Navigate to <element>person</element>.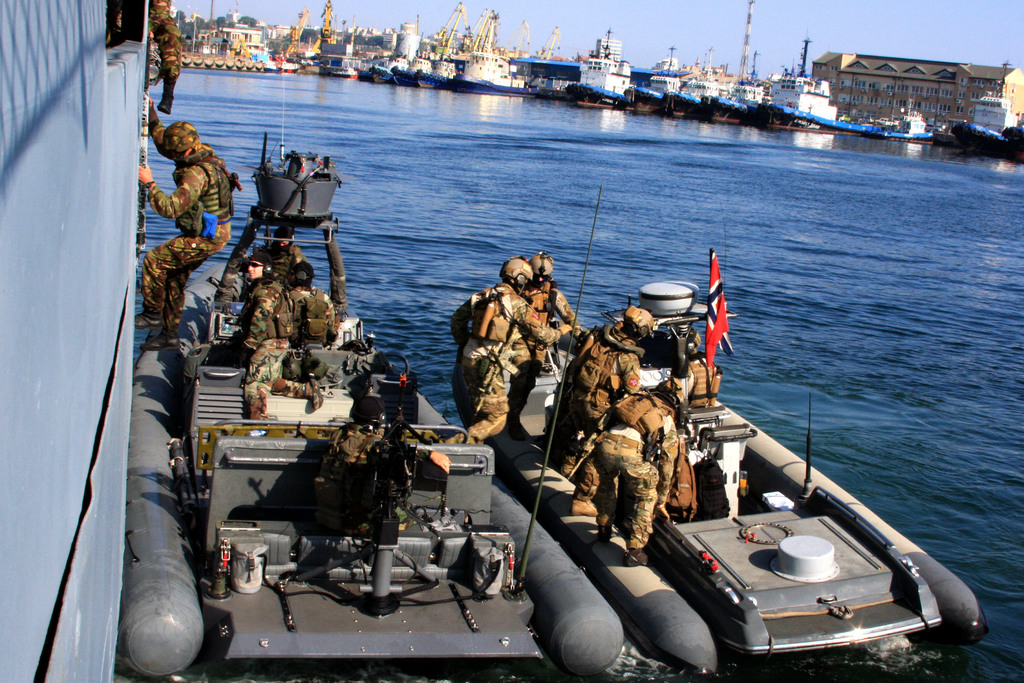
Navigation target: {"x1": 547, "y1": 302, "x2": 643, "y2": 493}.
